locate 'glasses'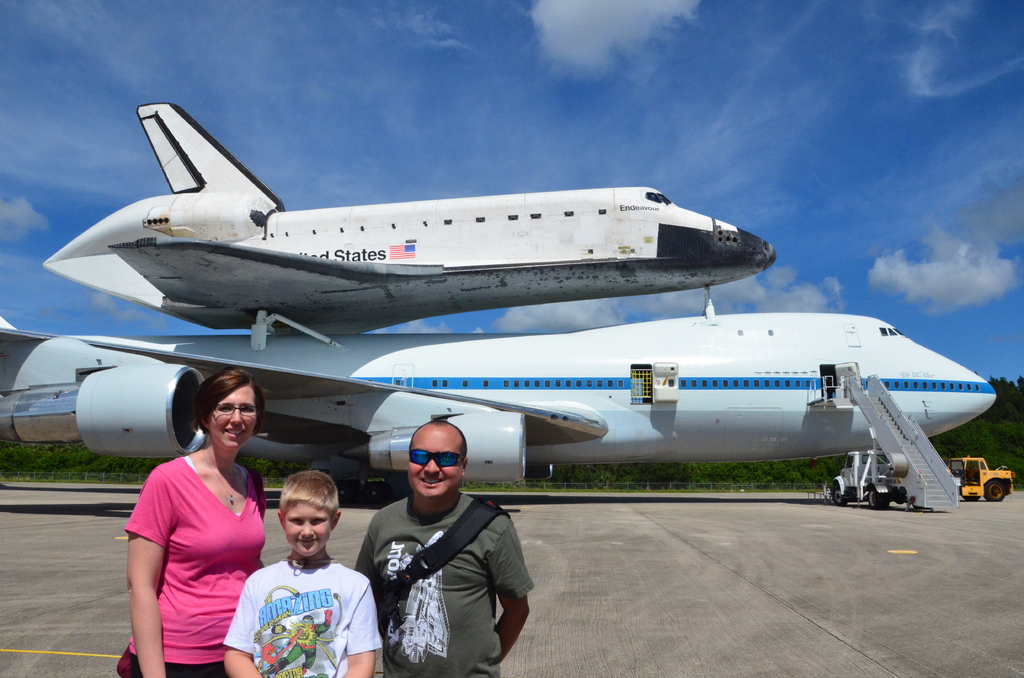
Rect(402, 448, 471, 475)
